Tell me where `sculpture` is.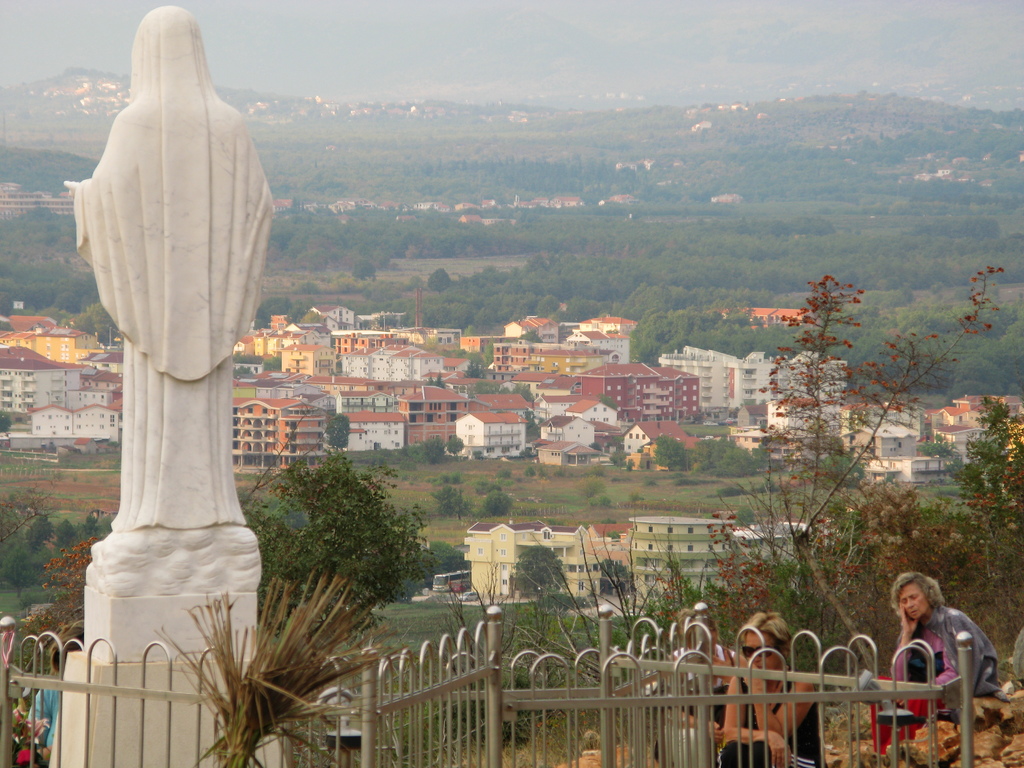
`sculpture` is at l=72, t=0, r=254, b=663.
